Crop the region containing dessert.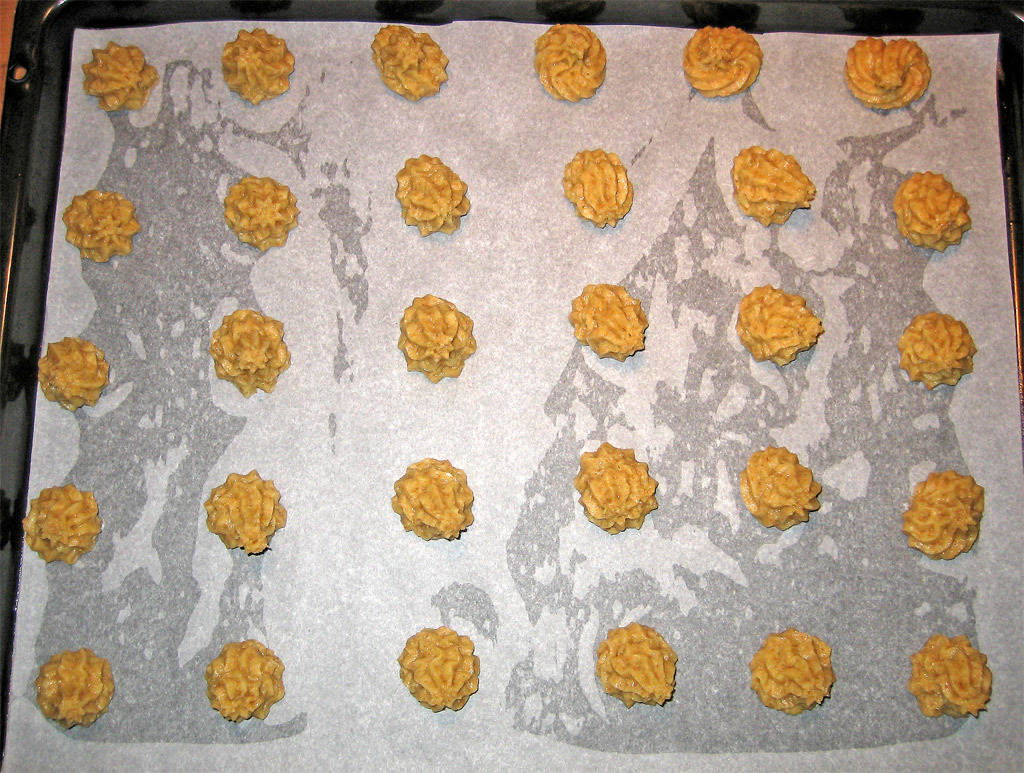
Crop region: [left=568, top=282, right=652, bottom=359].
